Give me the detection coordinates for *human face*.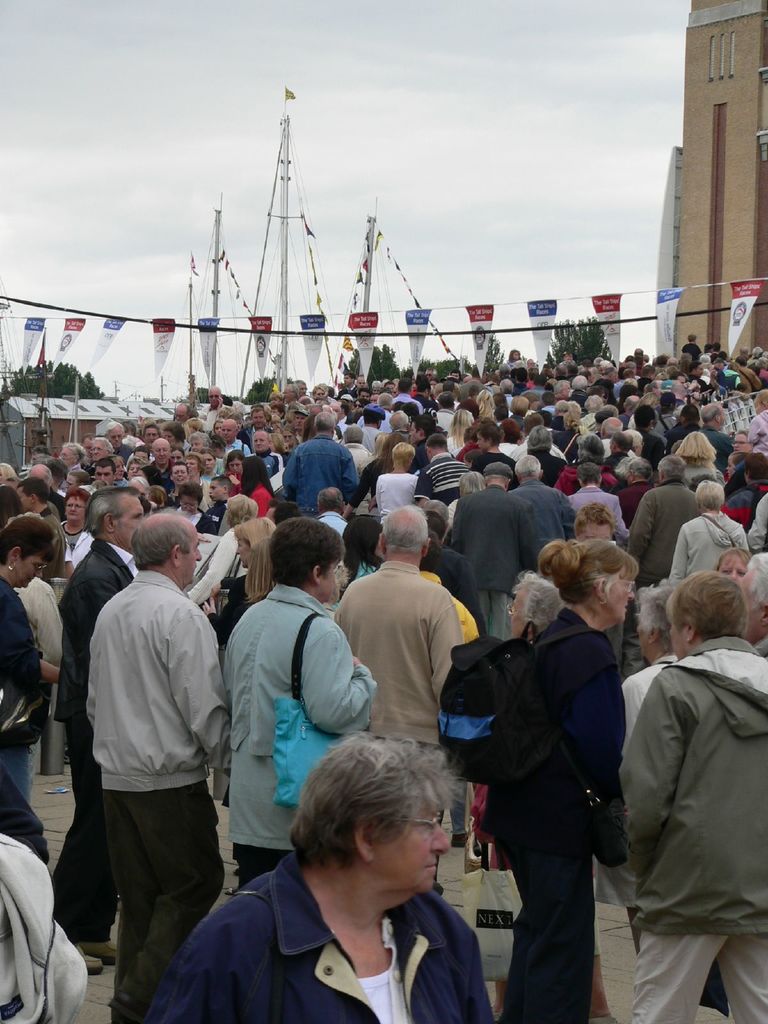
detection(184, 458, 194, 481).
